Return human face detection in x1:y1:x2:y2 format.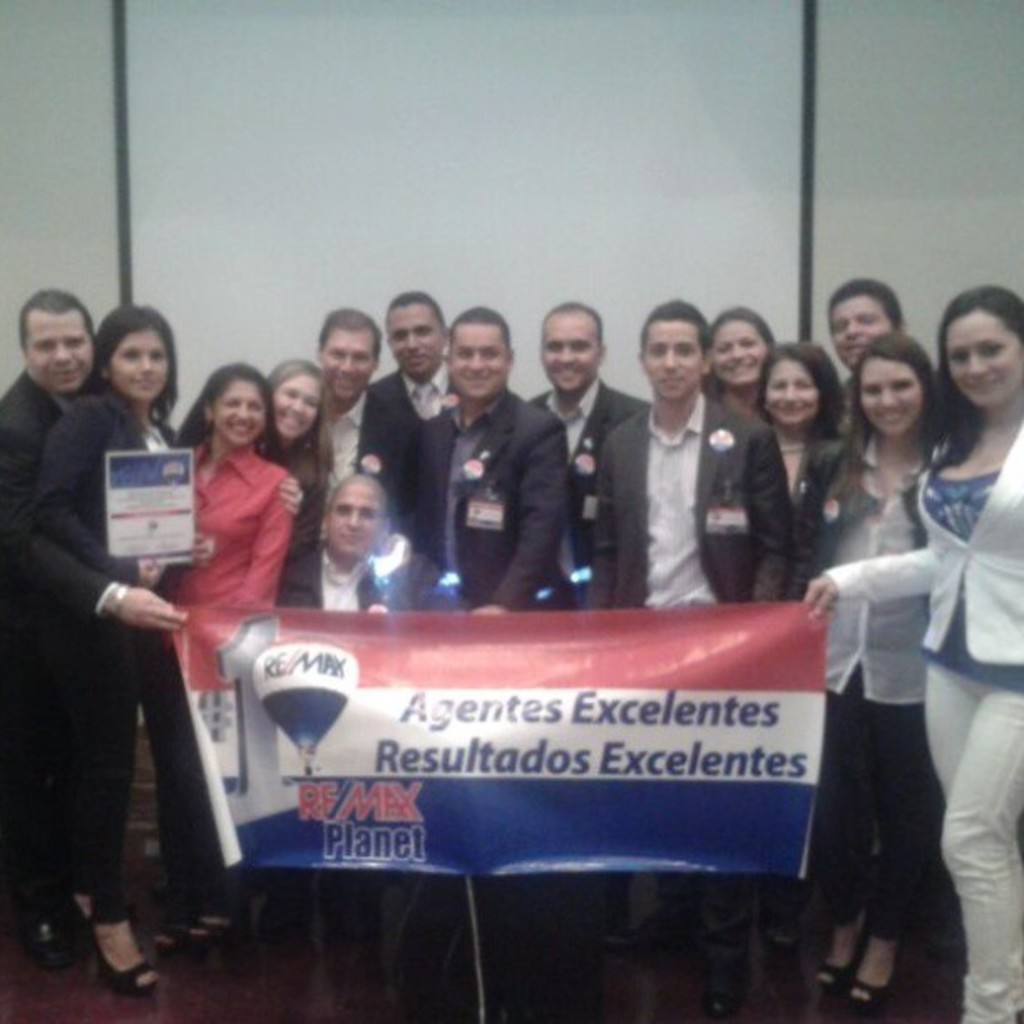
212:387:264:445.
